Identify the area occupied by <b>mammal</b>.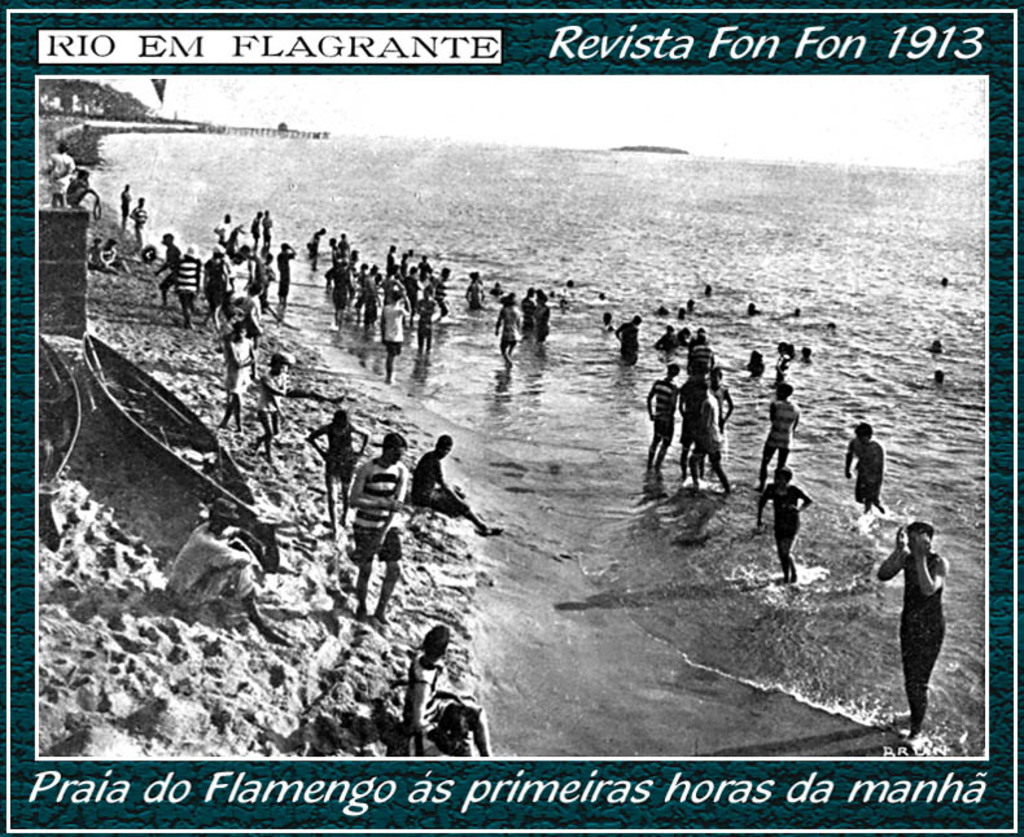
Area: crop(756, 473, 811, 591).
